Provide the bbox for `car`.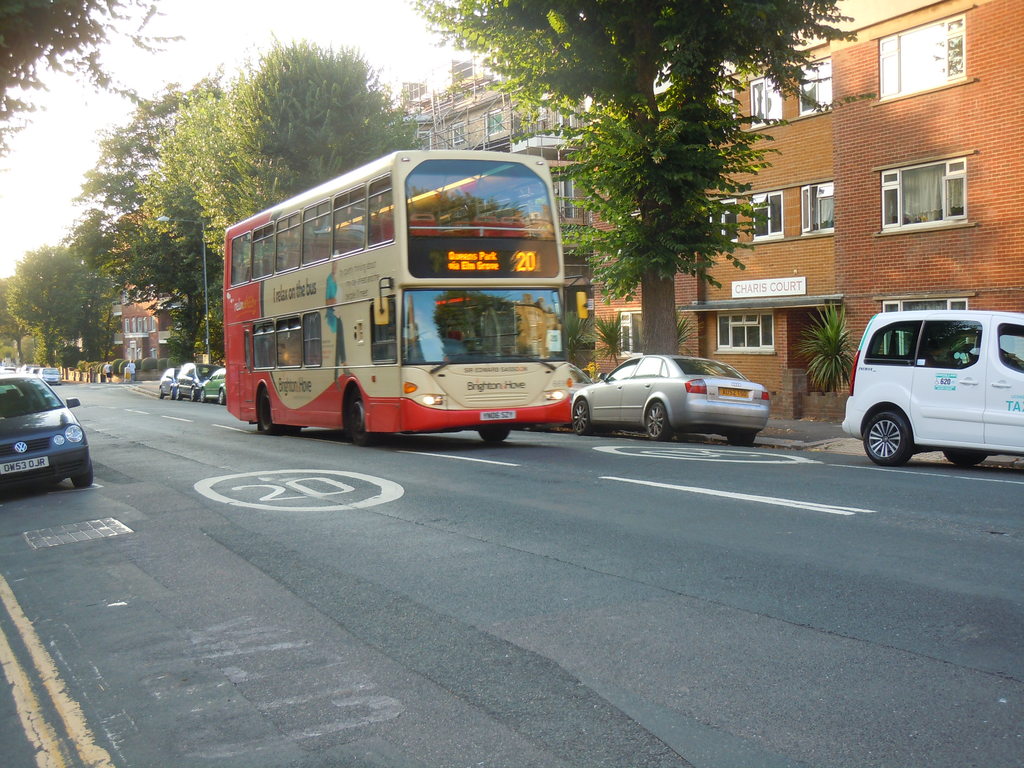
158:372:179:395.
